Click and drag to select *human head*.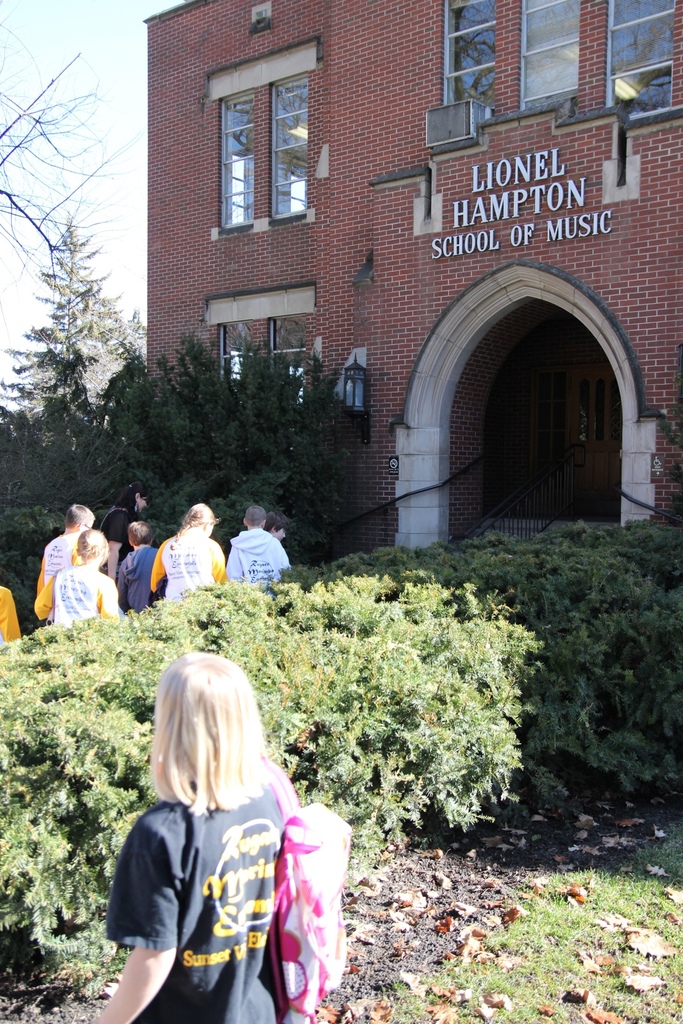
Selection: x1=61 y1=501 x2=91 y2=531.
